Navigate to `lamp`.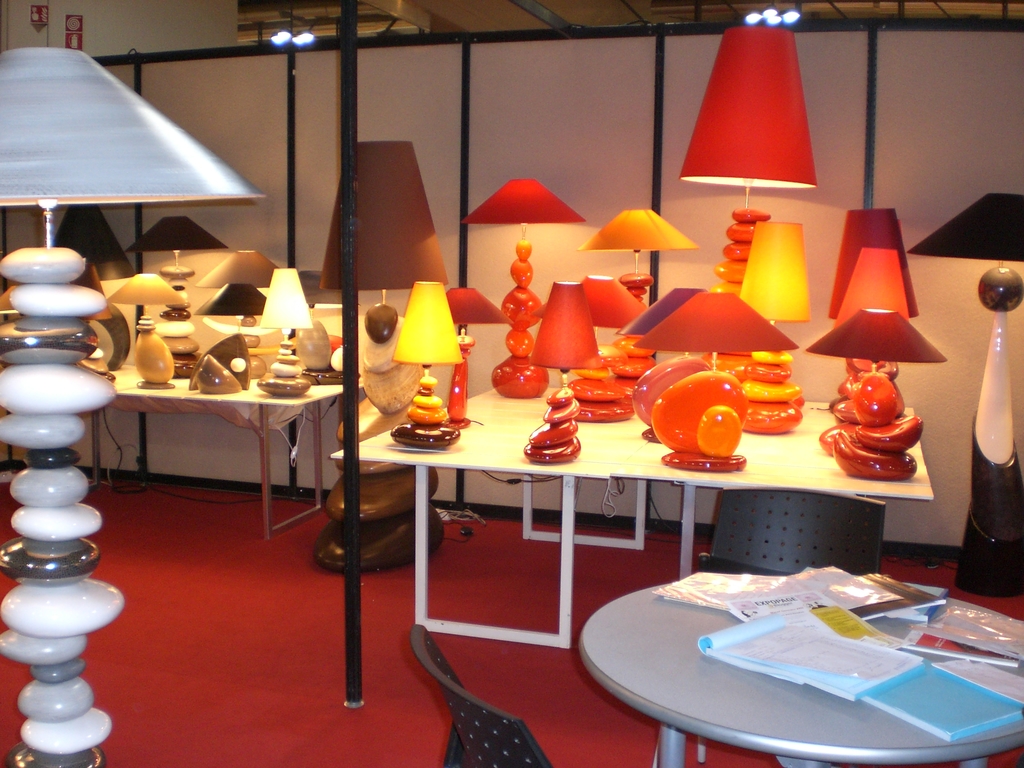
Navigation target: [444,287,512,429].
